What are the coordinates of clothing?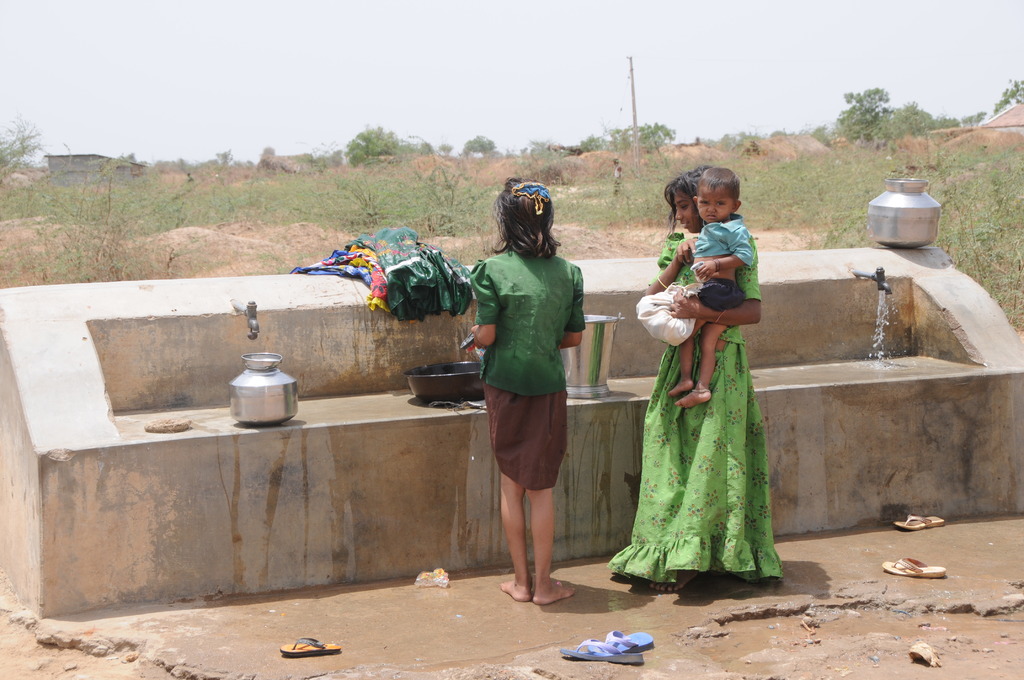
292/233/474/324.
